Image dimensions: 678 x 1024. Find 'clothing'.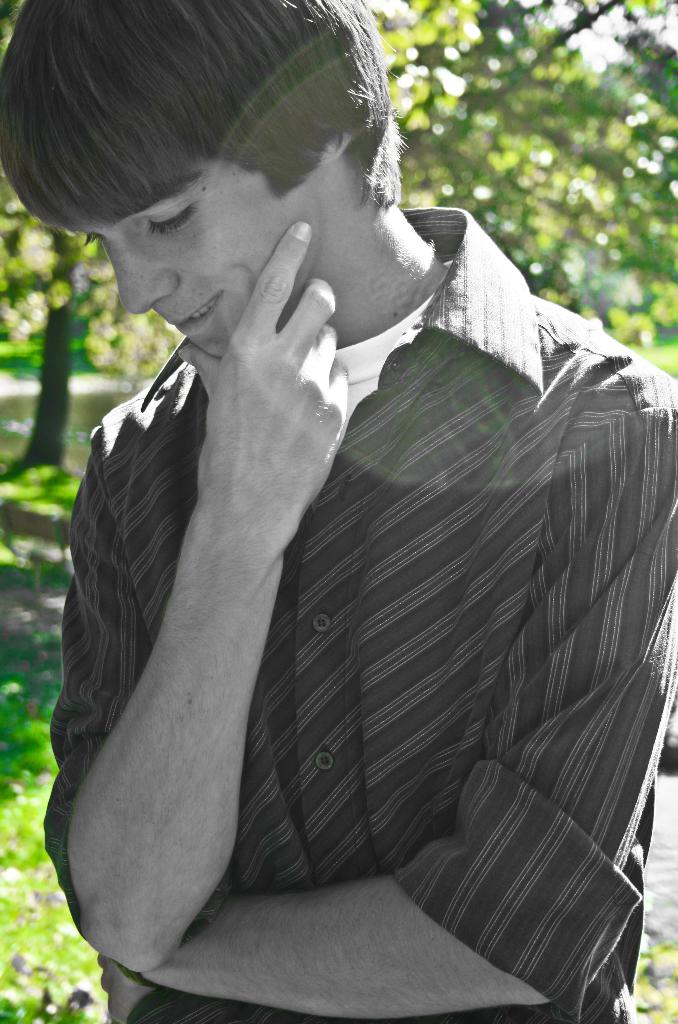
(45,204,677,1023).
